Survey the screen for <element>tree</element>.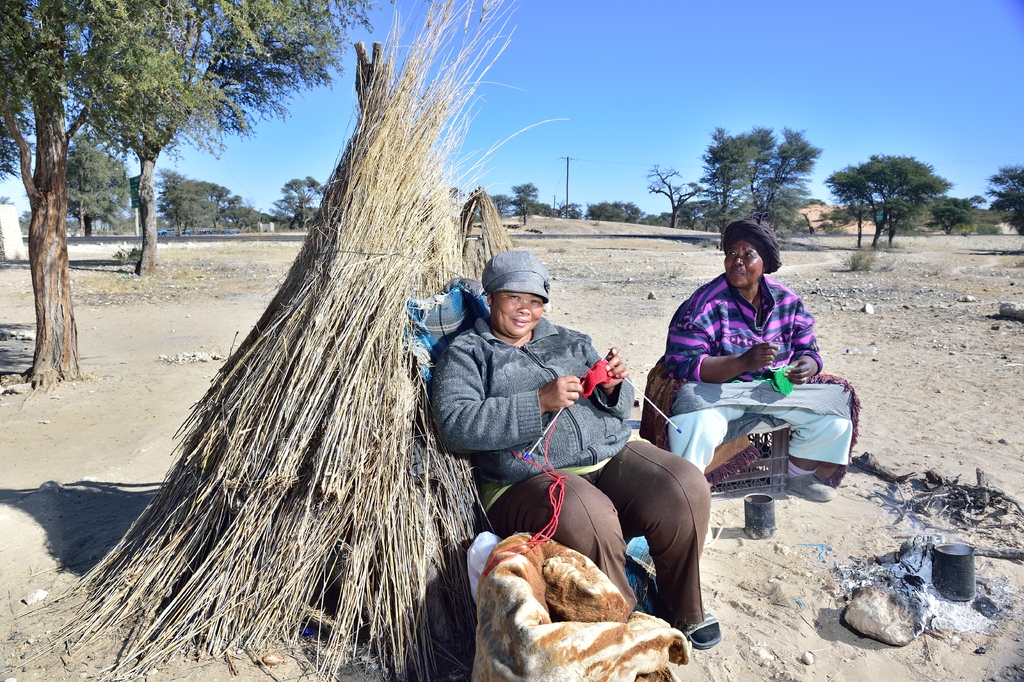
Survey found: [78,0,392,278].
